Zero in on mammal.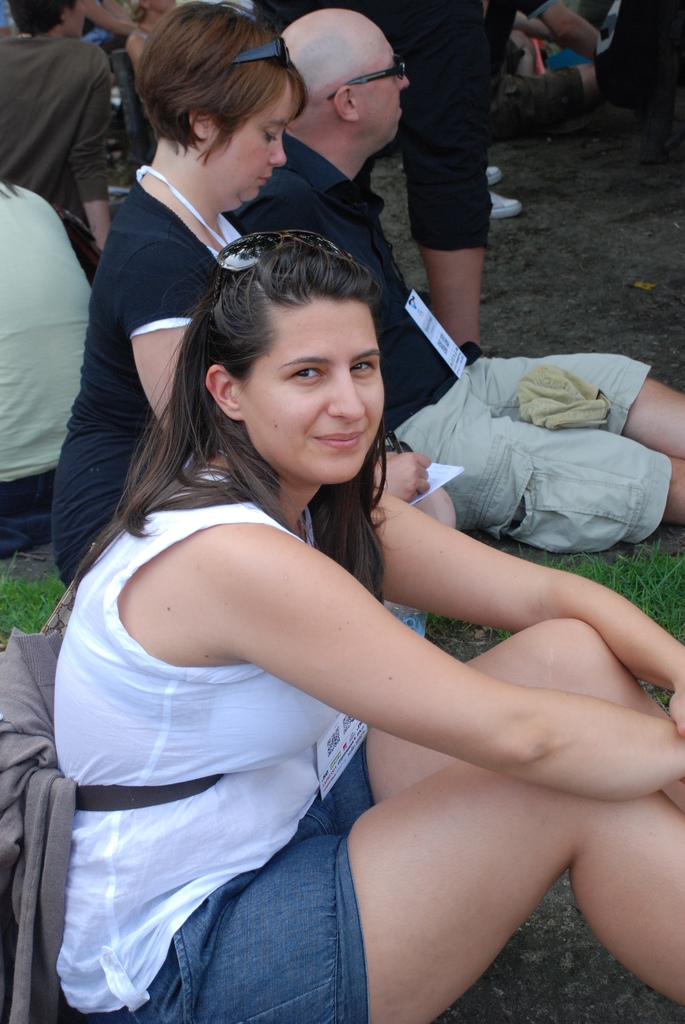
Zeroed in: box(479, 33, 598, 147).
